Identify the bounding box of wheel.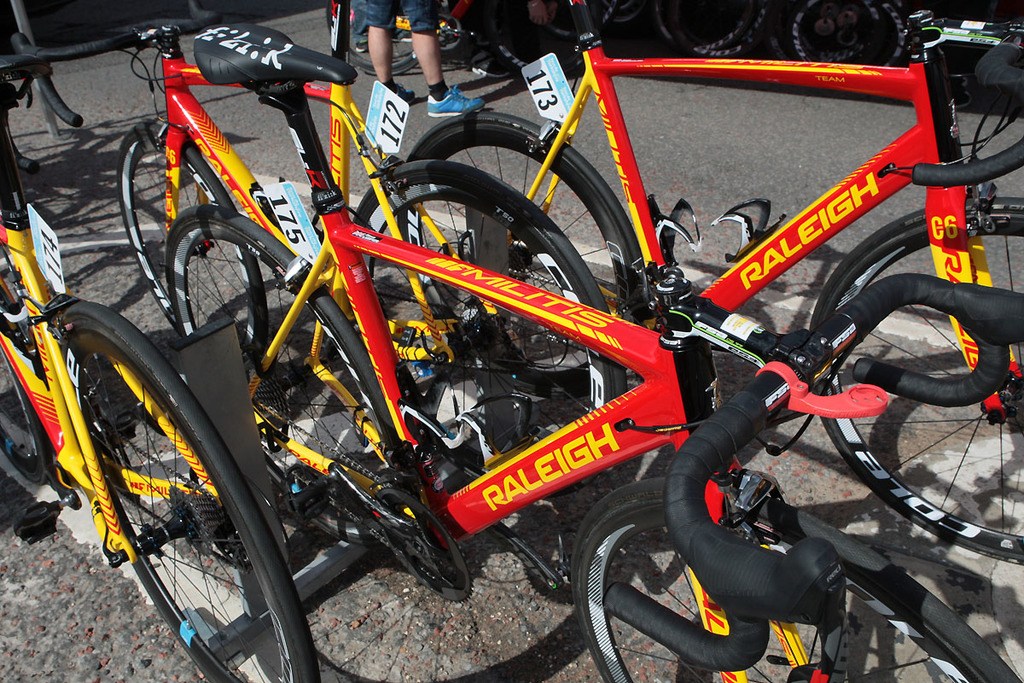
Rect(118, 122, 270, 363).
